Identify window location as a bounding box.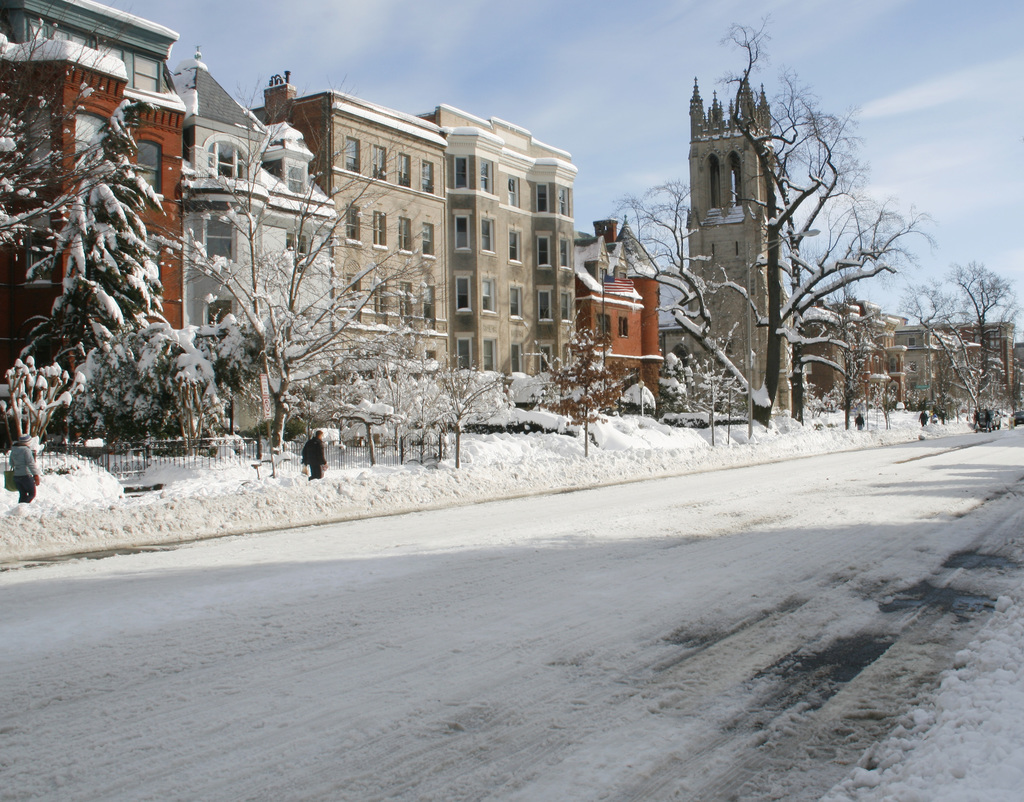
x1=401 y1=284 x2=412 y2=319.
